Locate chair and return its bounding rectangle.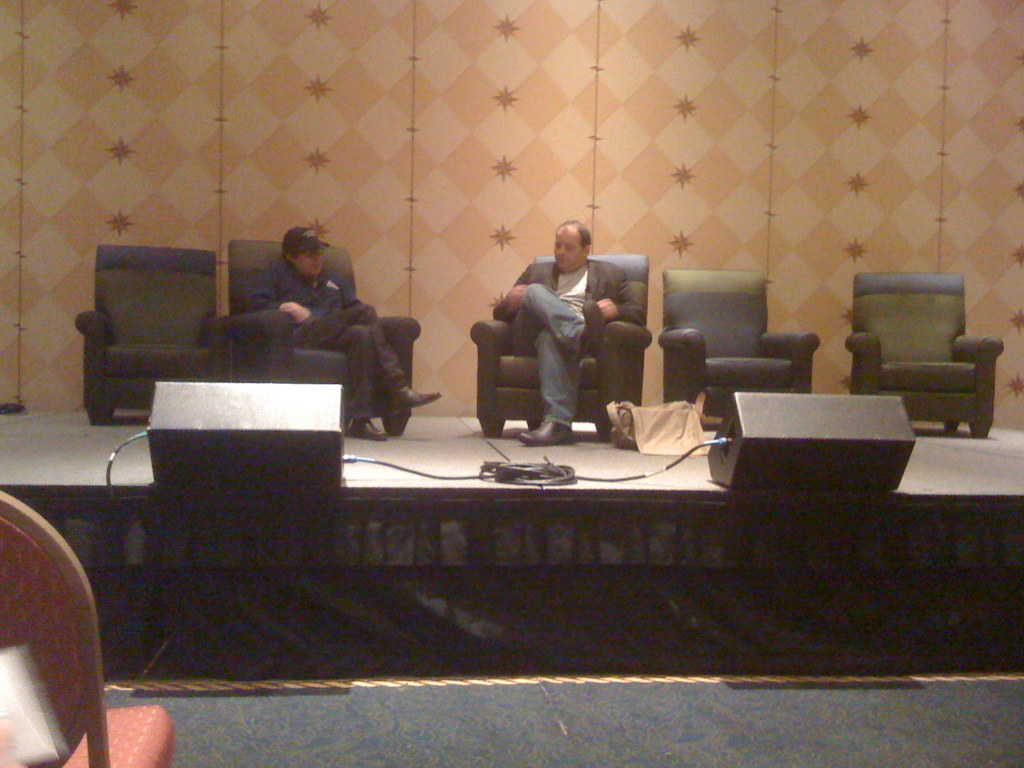
{"left": 0, "top": 491, "right": 179, "bottom": 767}.
